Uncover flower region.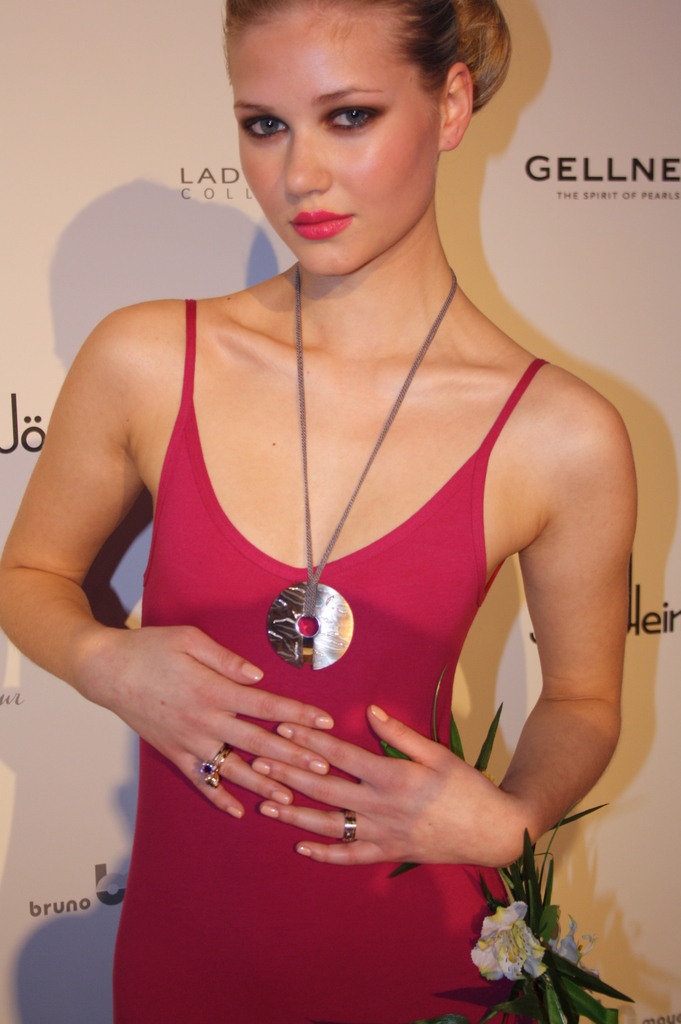
Uncovered: {"left": 485, "top": 914, "right": 559, "bottom": 995}.
